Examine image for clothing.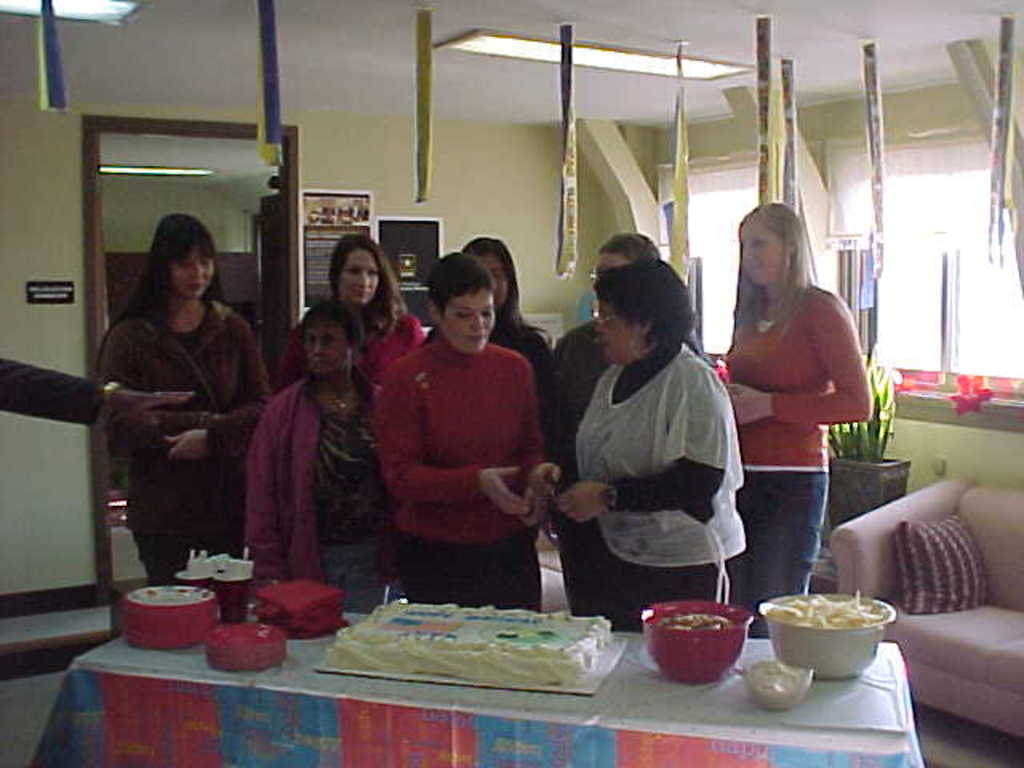
Examination result: pyautogui.locateOnScreen(91, 290, 277, 587).
